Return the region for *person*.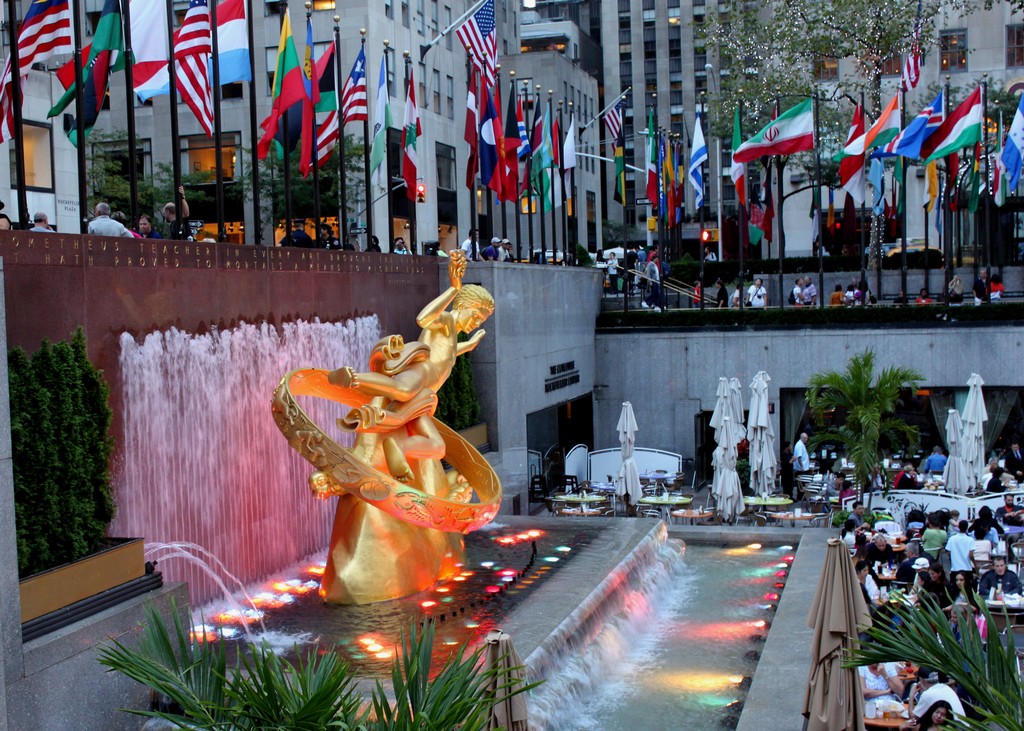
x1=284, y1=222, x2=326, y2=253.
